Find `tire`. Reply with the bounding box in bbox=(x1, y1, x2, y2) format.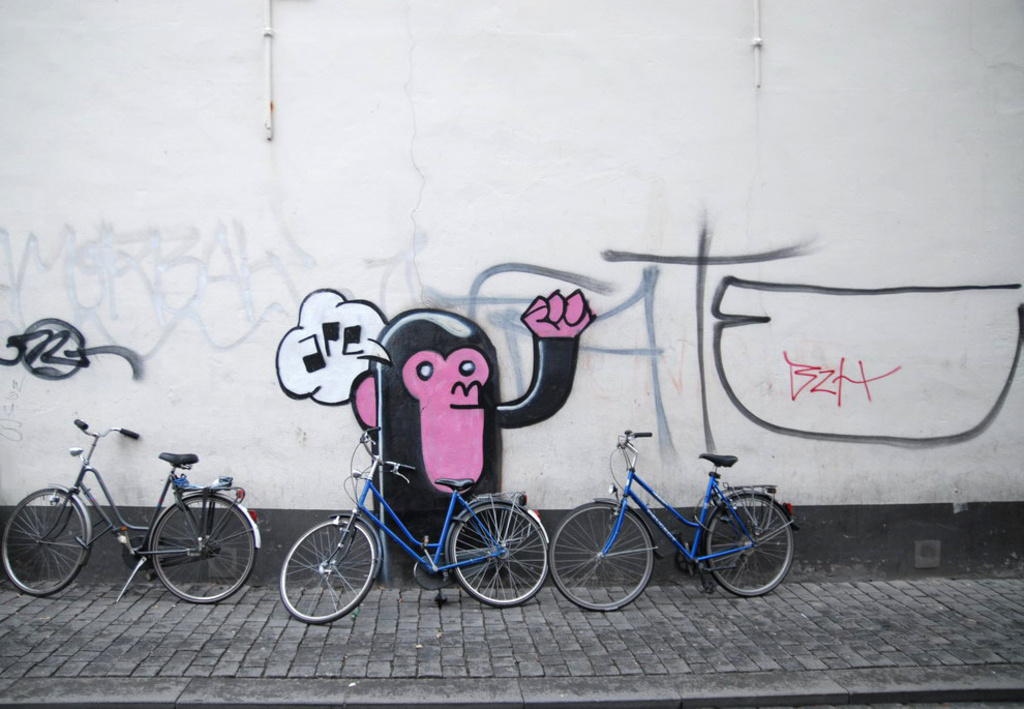
bbox=(152, 489, 260, 601).
